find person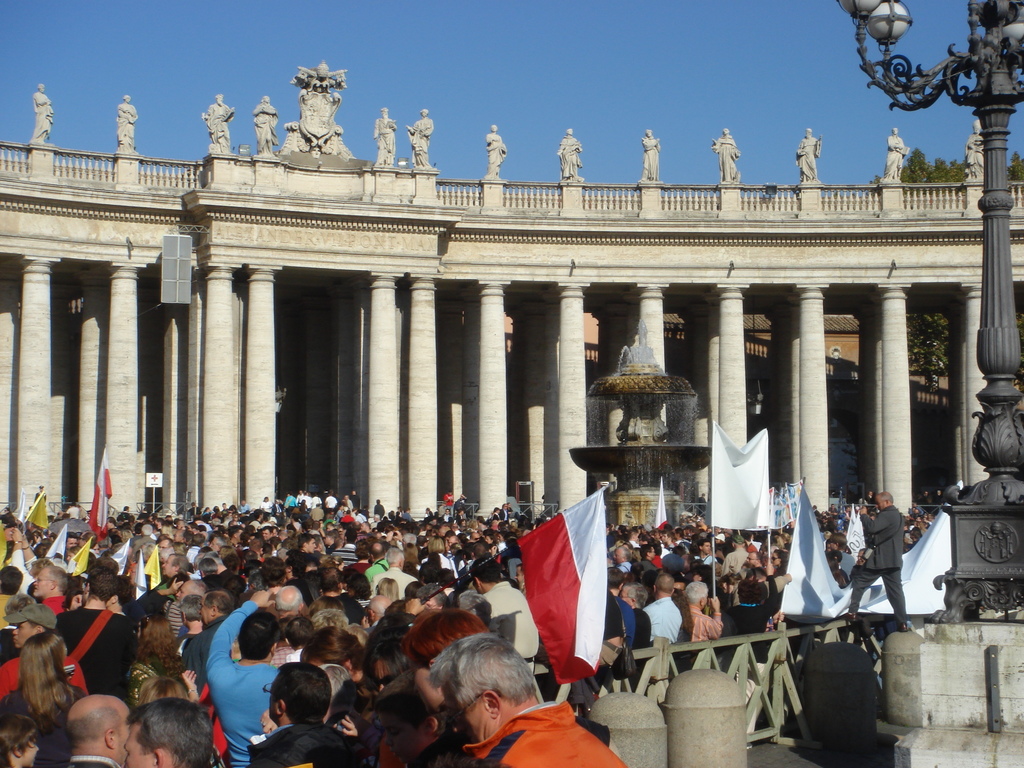
<region>426, 637, 627, 767</region>
